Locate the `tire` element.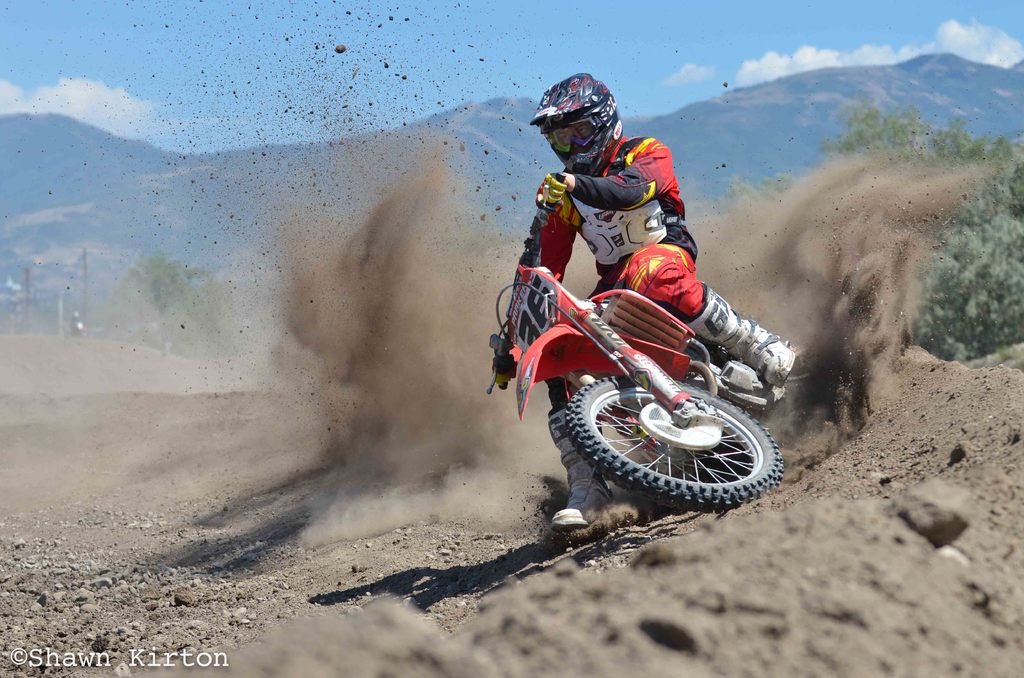
Element bbox: select_region(542, 366, 777, 512).
